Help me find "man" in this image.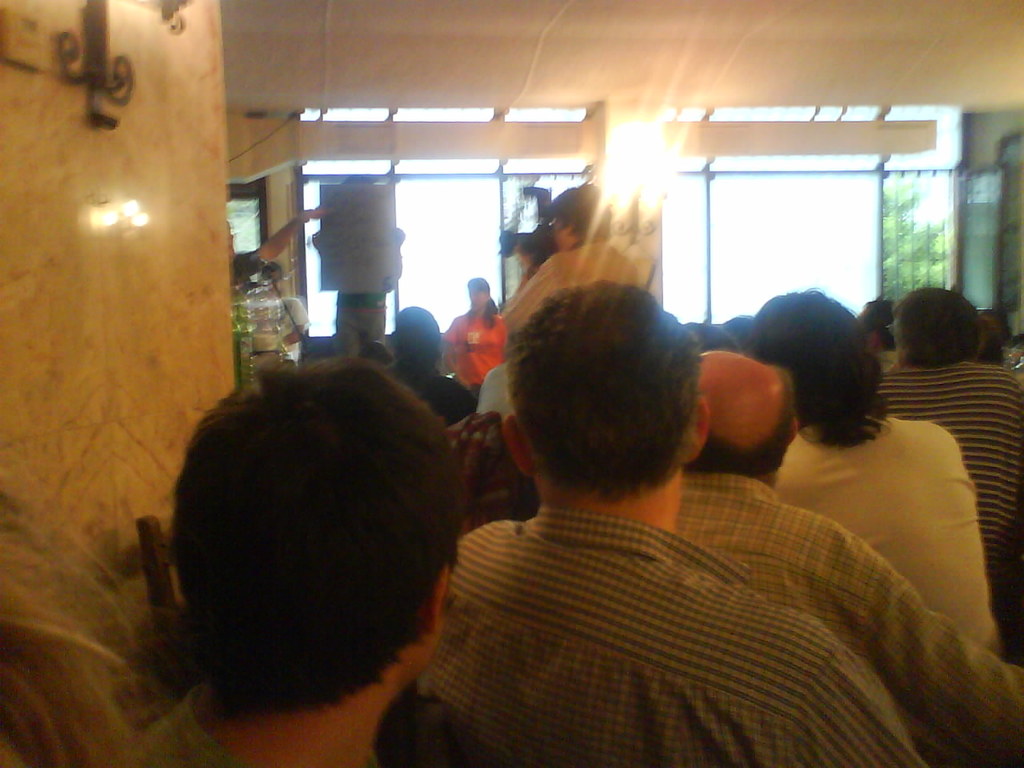
Found it: detection(235, 263, 311, 378).
